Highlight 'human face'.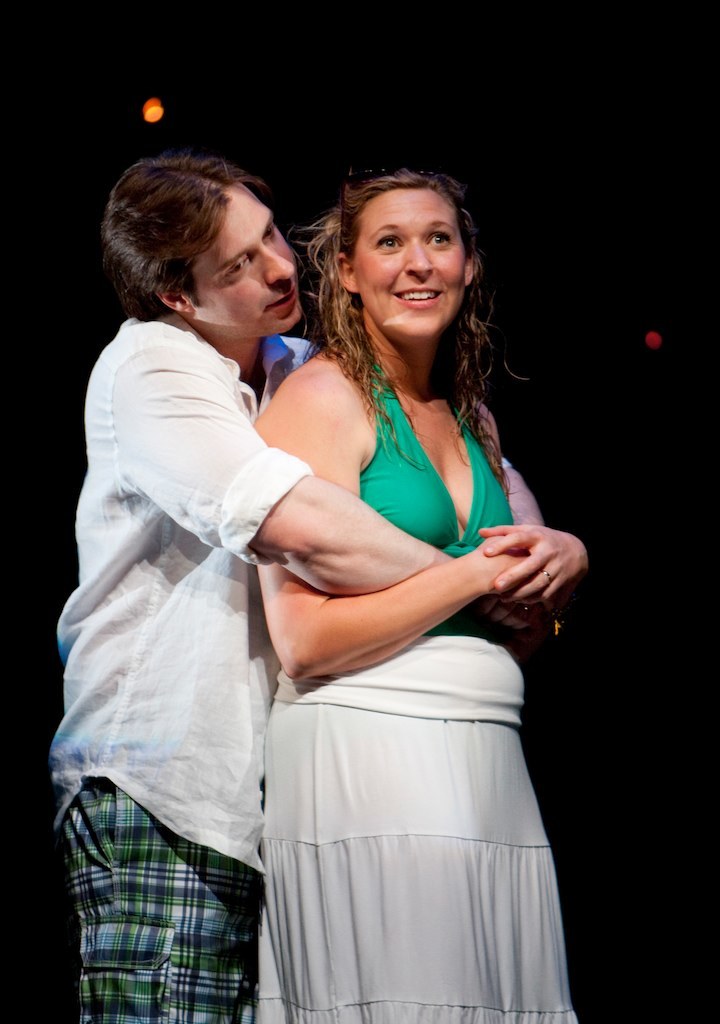
Highlighted region: [left=348, top=183, right=465, bottom=342].
